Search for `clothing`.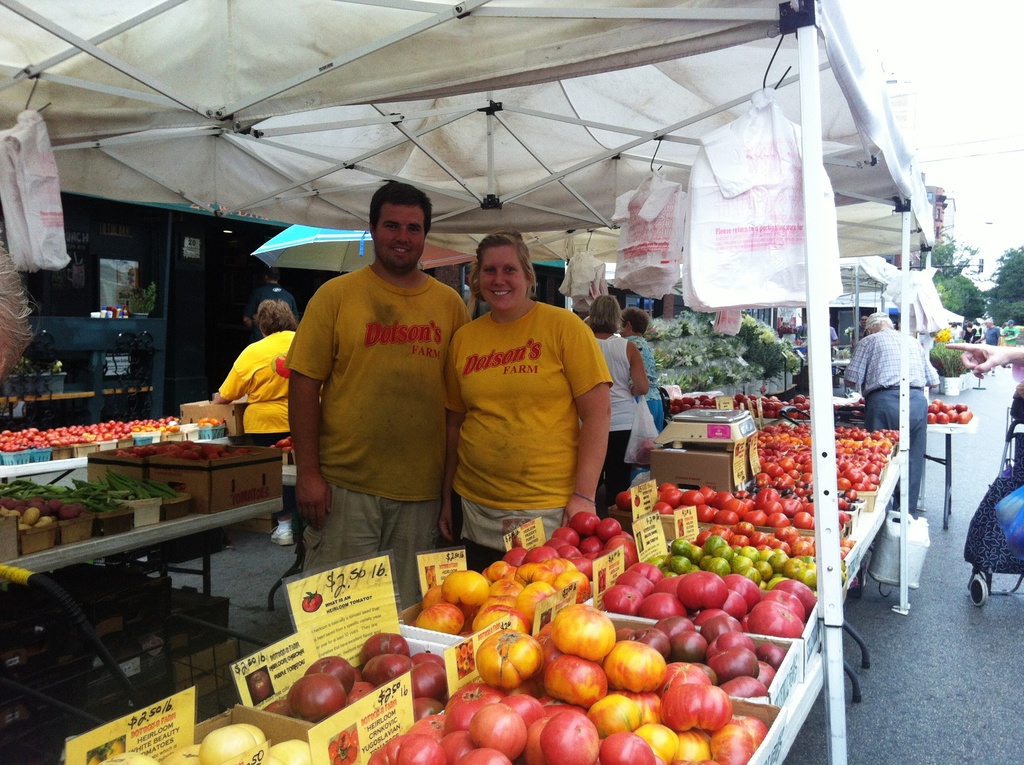
Found at 623:335:665:476.
